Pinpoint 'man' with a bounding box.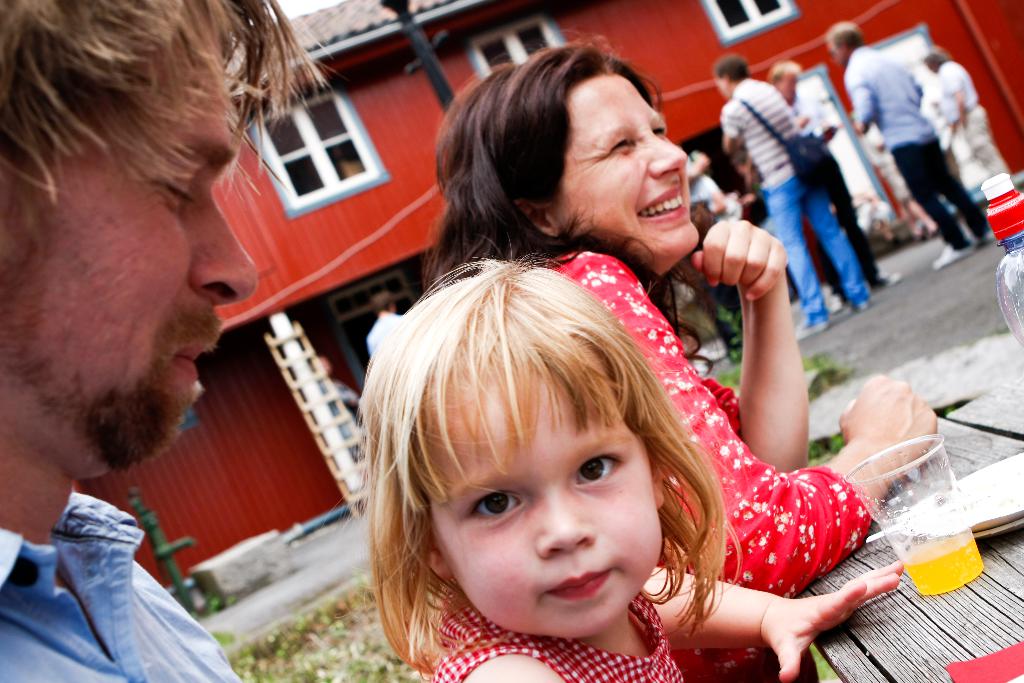
region(0, 0, 340, 682).
